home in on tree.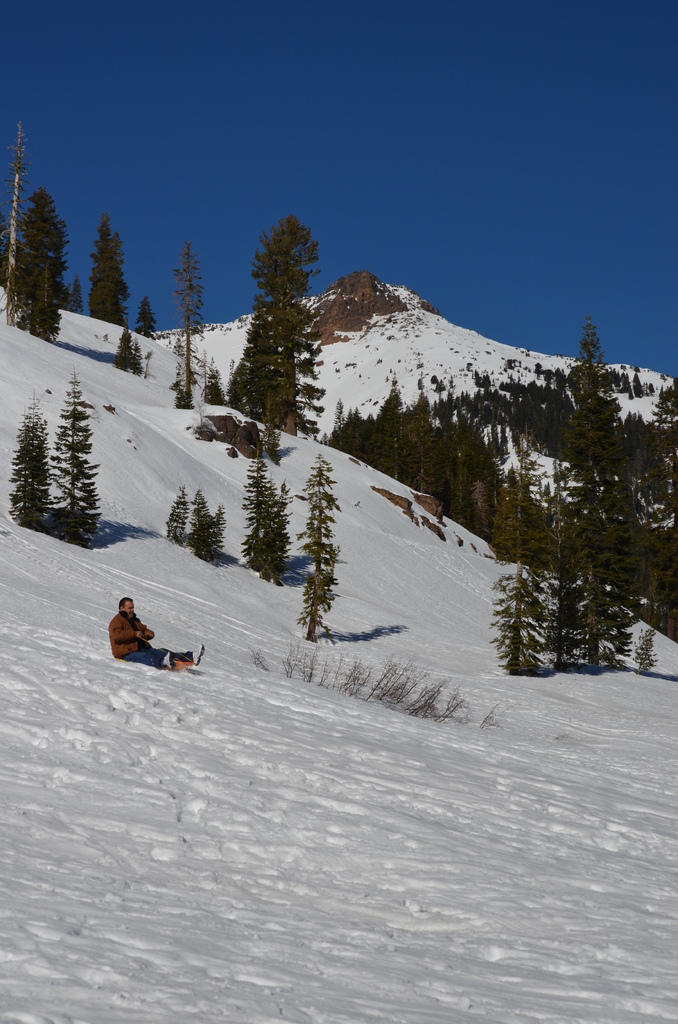
Homed in at 93 216 131 328.
